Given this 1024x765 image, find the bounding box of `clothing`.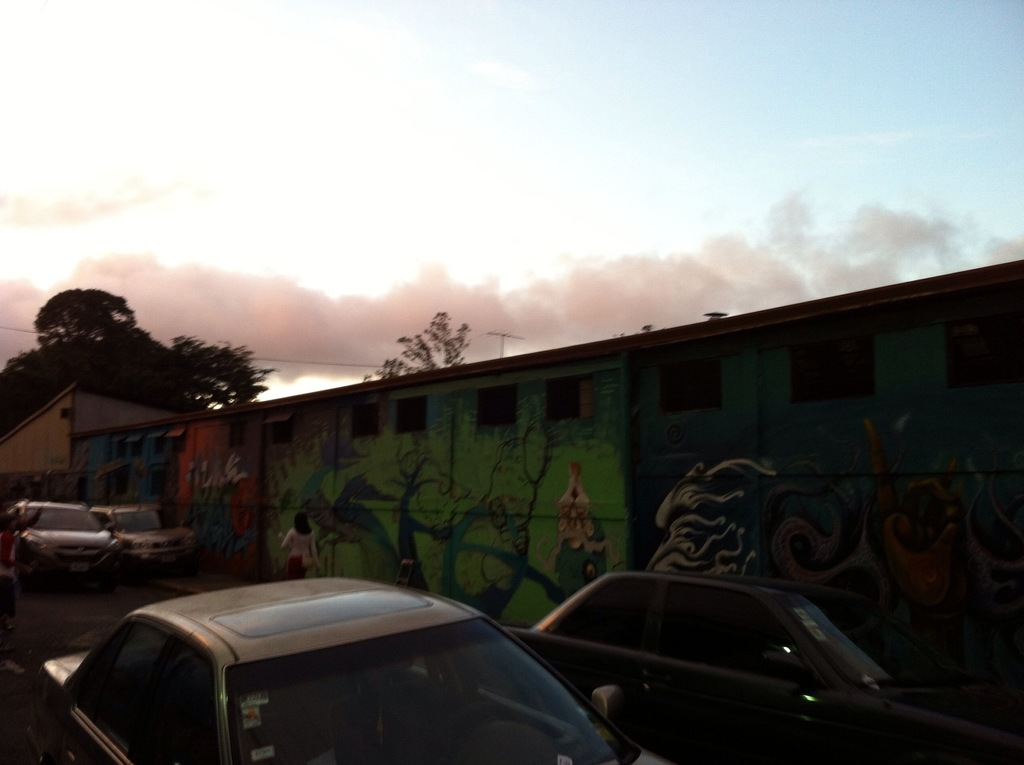
(280, 527, 317, 579).
